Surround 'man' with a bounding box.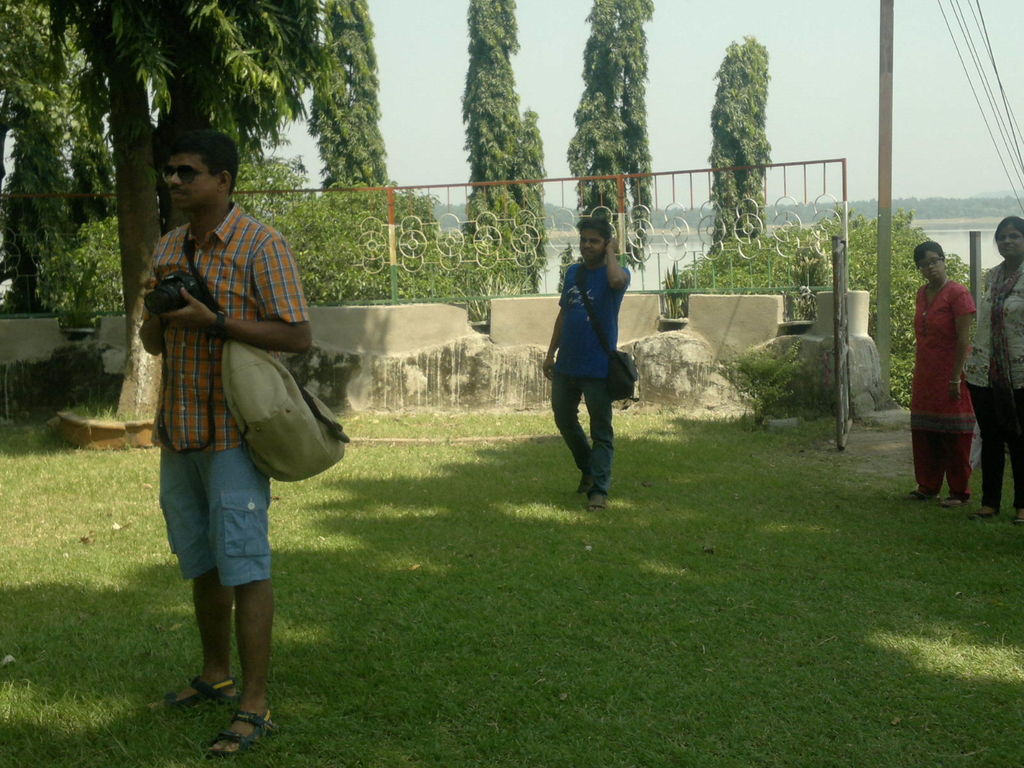
box=[140, 136, 298, 749].
